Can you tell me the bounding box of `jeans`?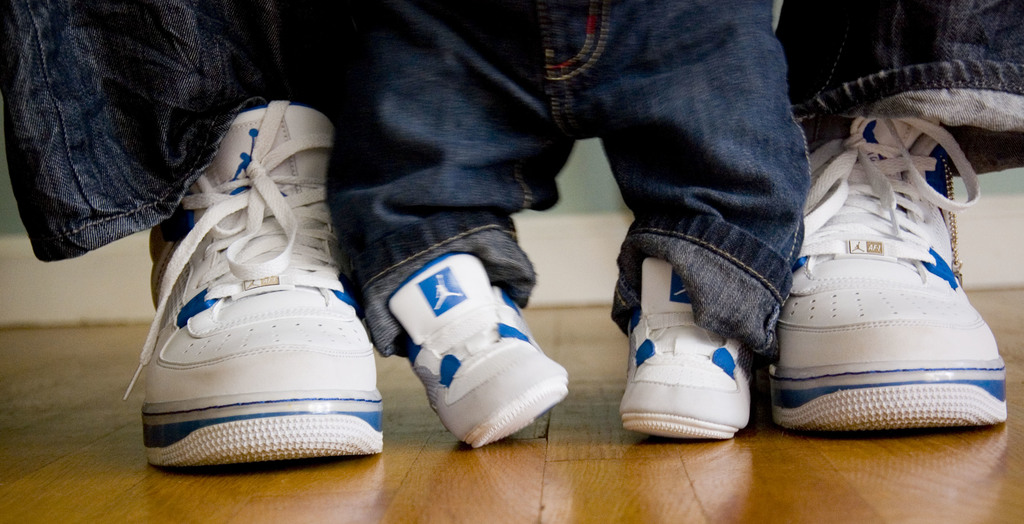
crop(0, 0, 1023, 262).
